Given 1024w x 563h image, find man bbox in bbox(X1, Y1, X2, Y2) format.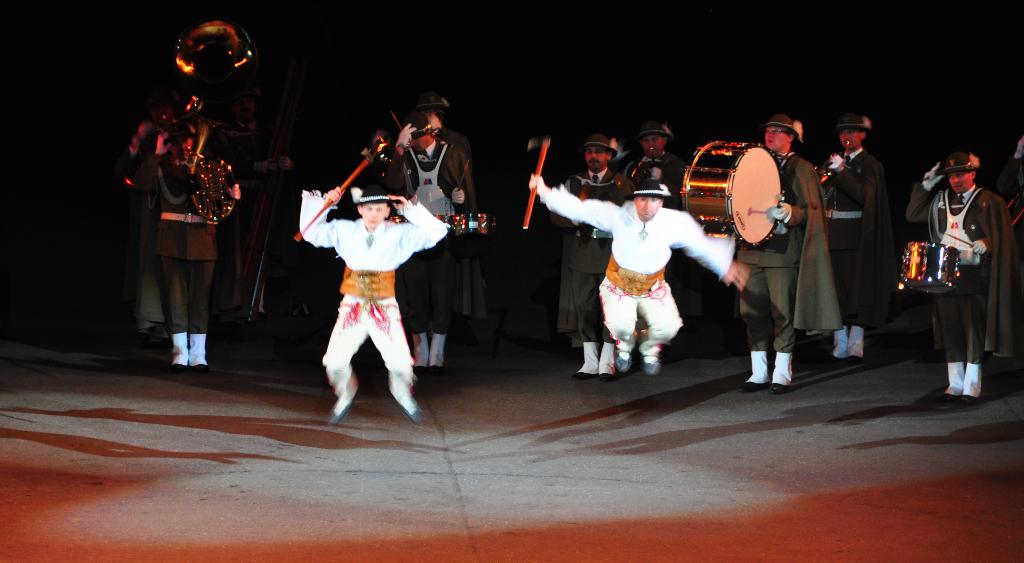
bbox(622, 123, 688, 318).
